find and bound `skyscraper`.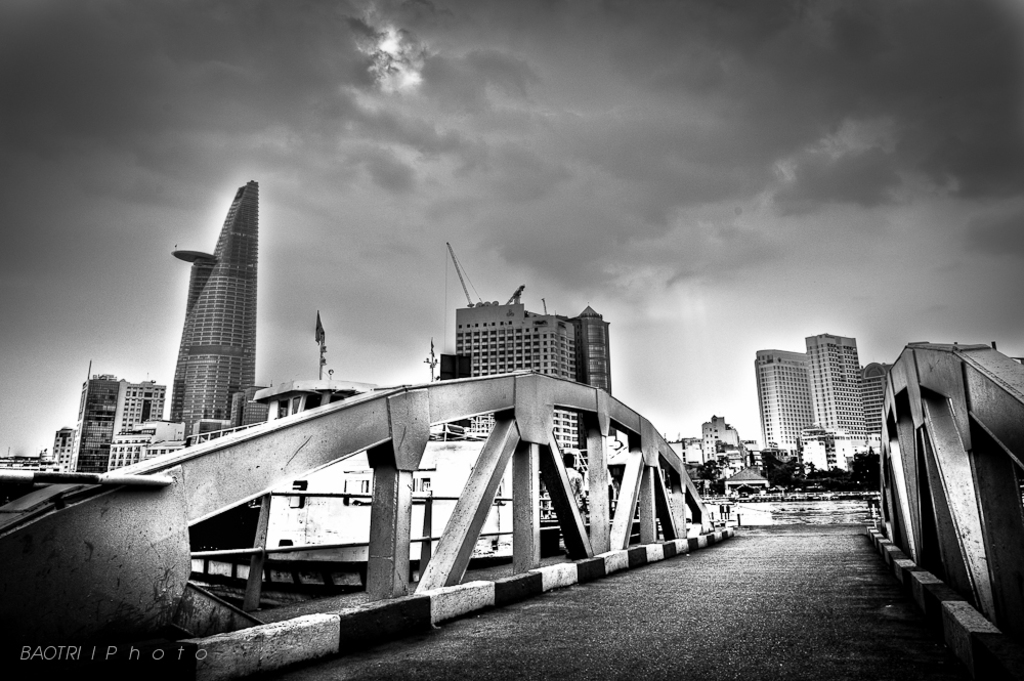
Bound: bbox(853, 355, 889, 432).
